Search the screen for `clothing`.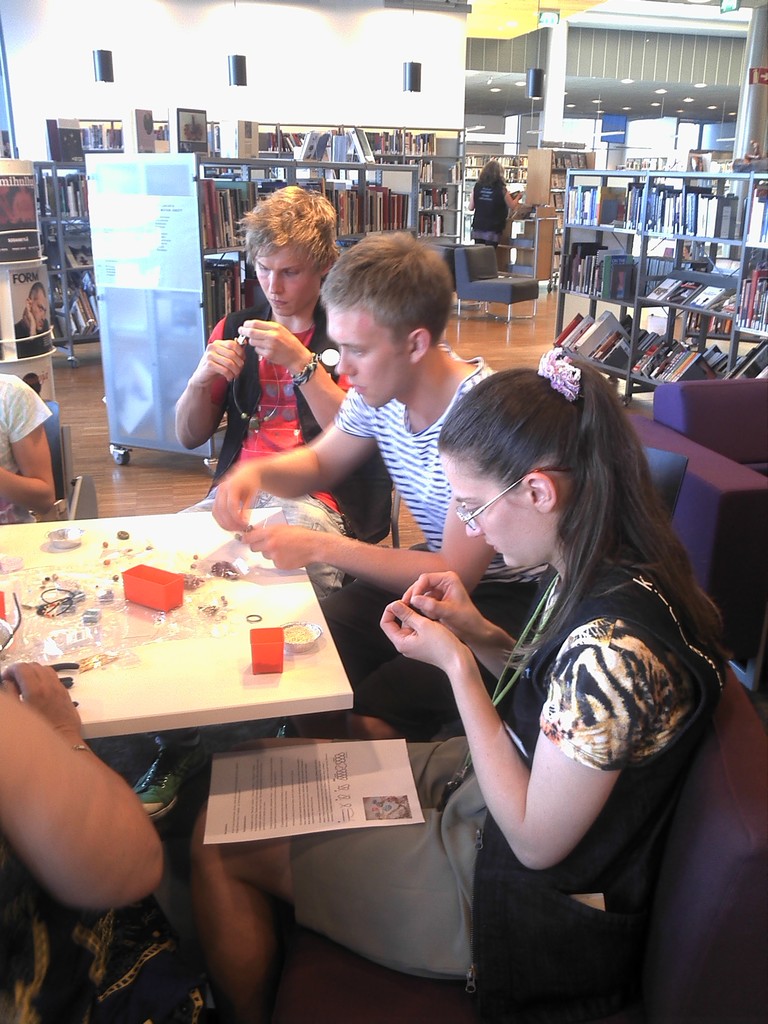
Found at {"left": 191, "top": 276, "right": 341, "bottom": 520}.
